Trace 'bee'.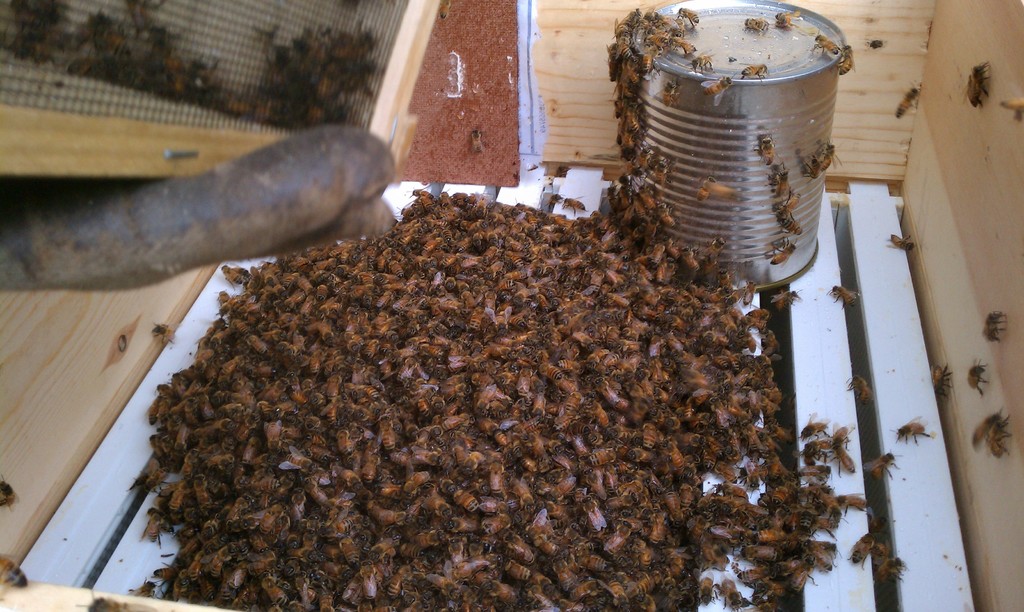
Traced to (892,231,920,269).
